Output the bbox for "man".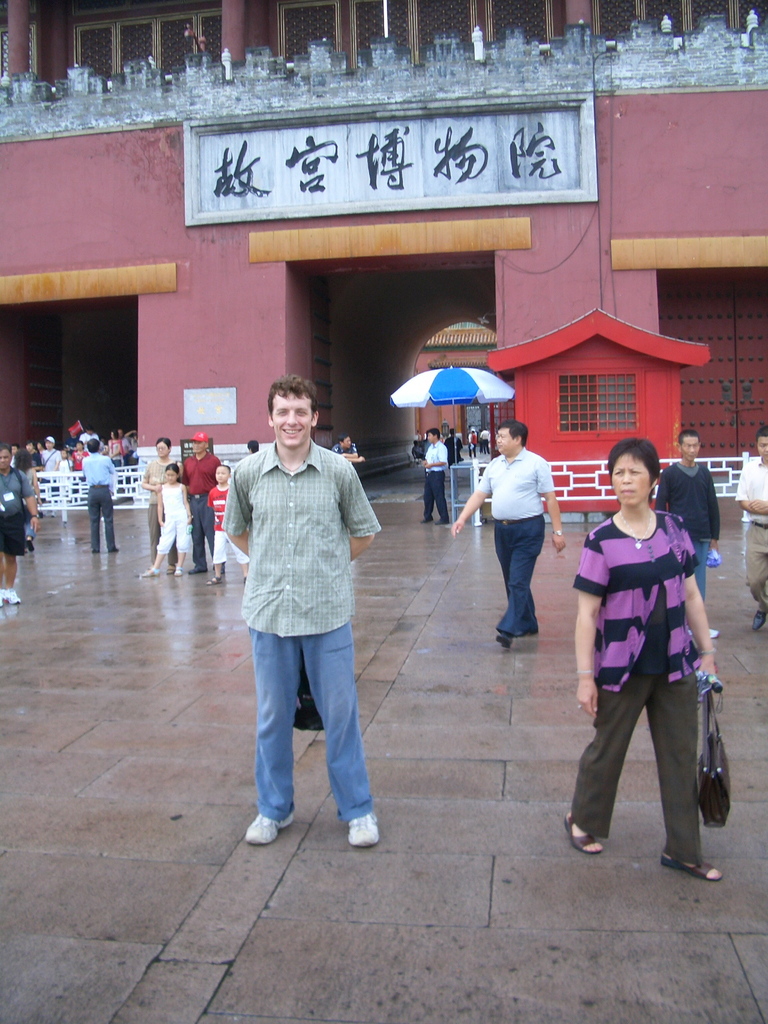
rect(78, 442, 118, 556).
